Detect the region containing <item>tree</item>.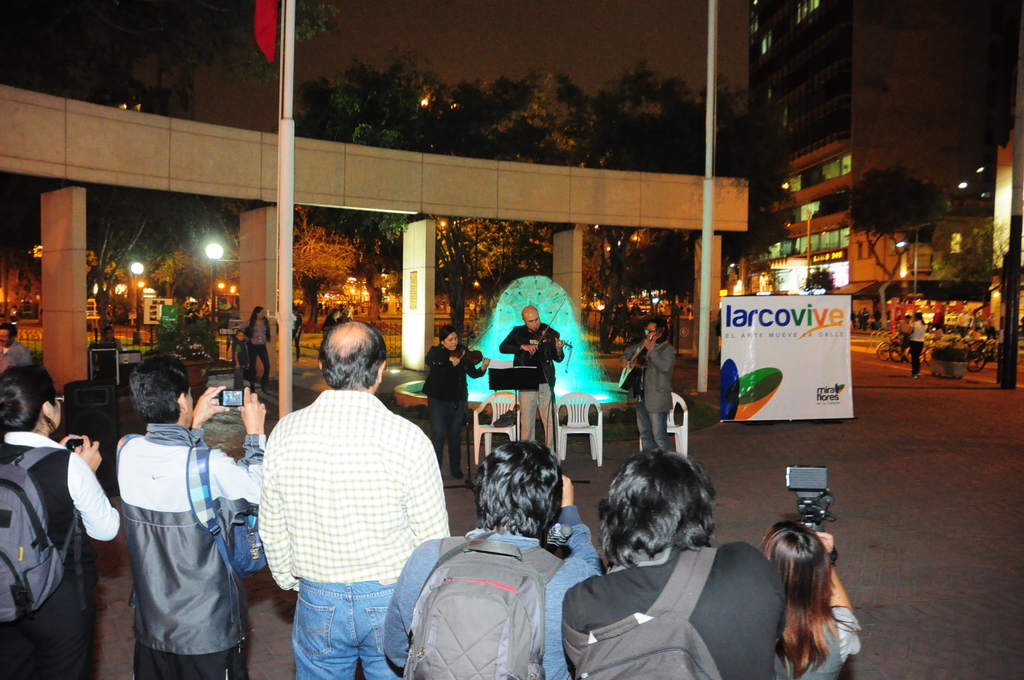
<region>595, 74, 675, 168</region>.
